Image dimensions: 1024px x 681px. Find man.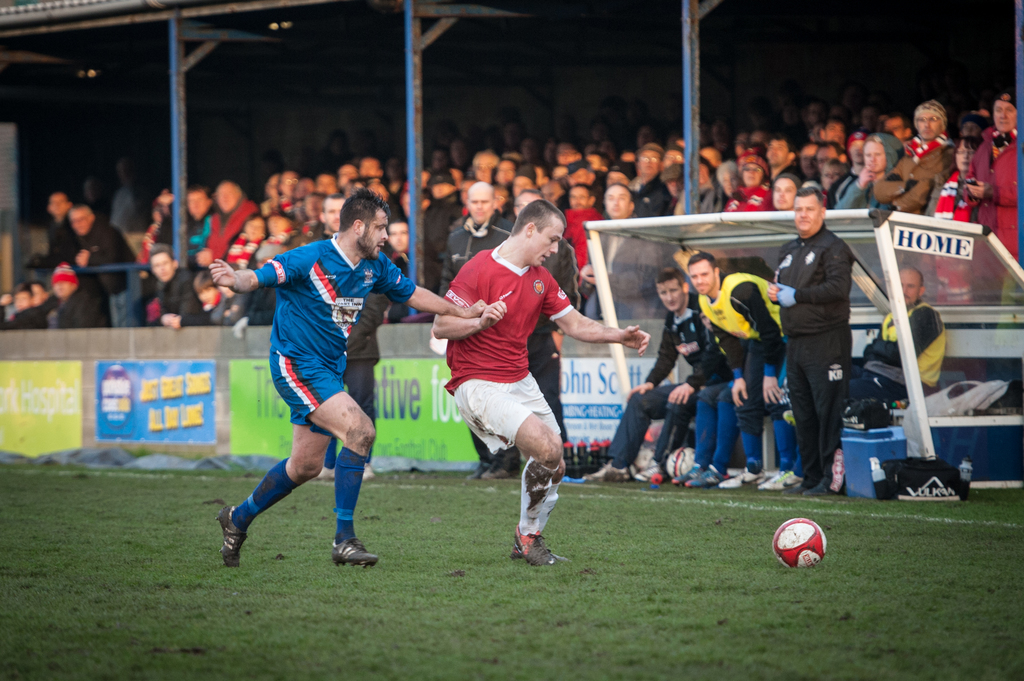
region(960, 87, 1018, 300).
